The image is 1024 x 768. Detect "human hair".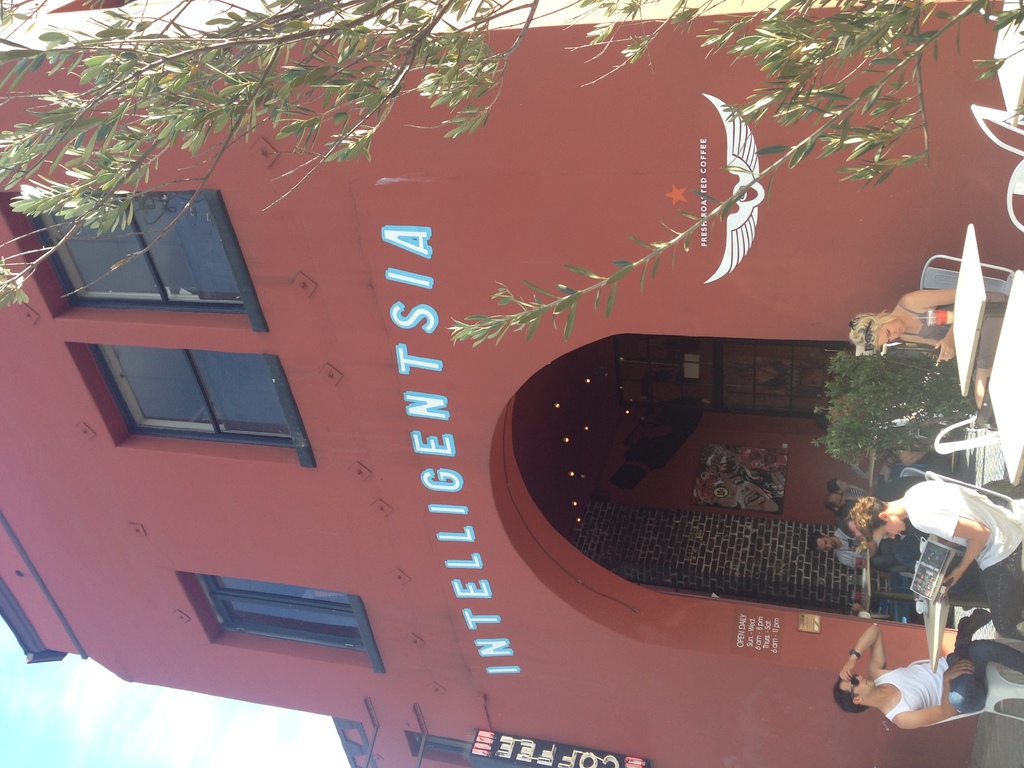
Detection: {"x1": 850, "y1": 312, "x2": 897, "y2": 355}.
